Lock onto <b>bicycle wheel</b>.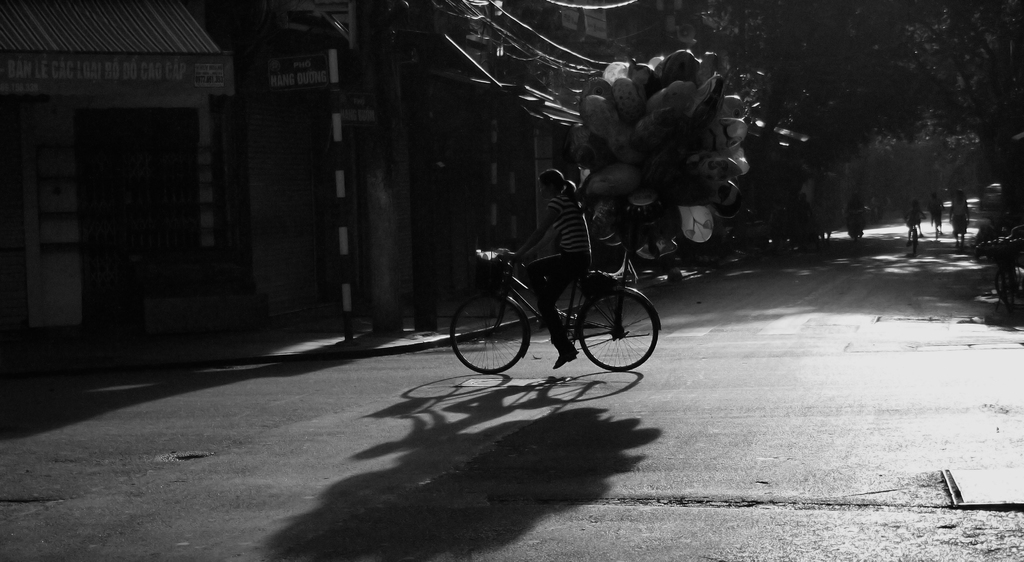
Locked: {"left": 447, "top": 293, "right": 529, "bottom": 374}.
